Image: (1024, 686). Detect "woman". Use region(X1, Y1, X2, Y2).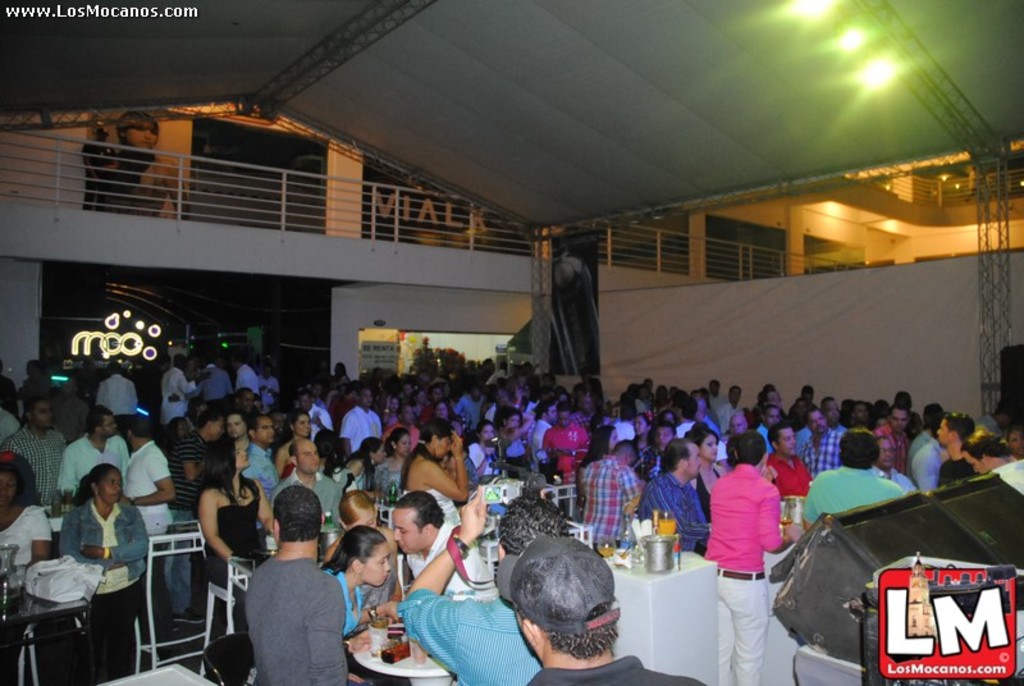
region(364, 427, 412, 493).
